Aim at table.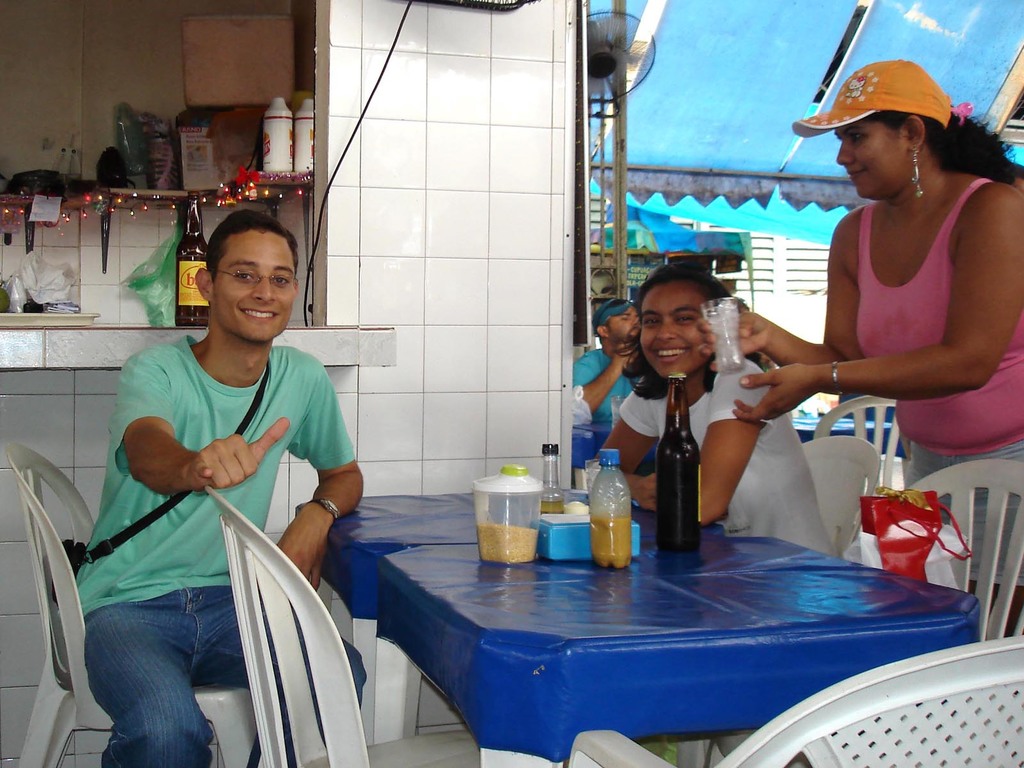
Aimed at locate(301, 499, 723, 746).
